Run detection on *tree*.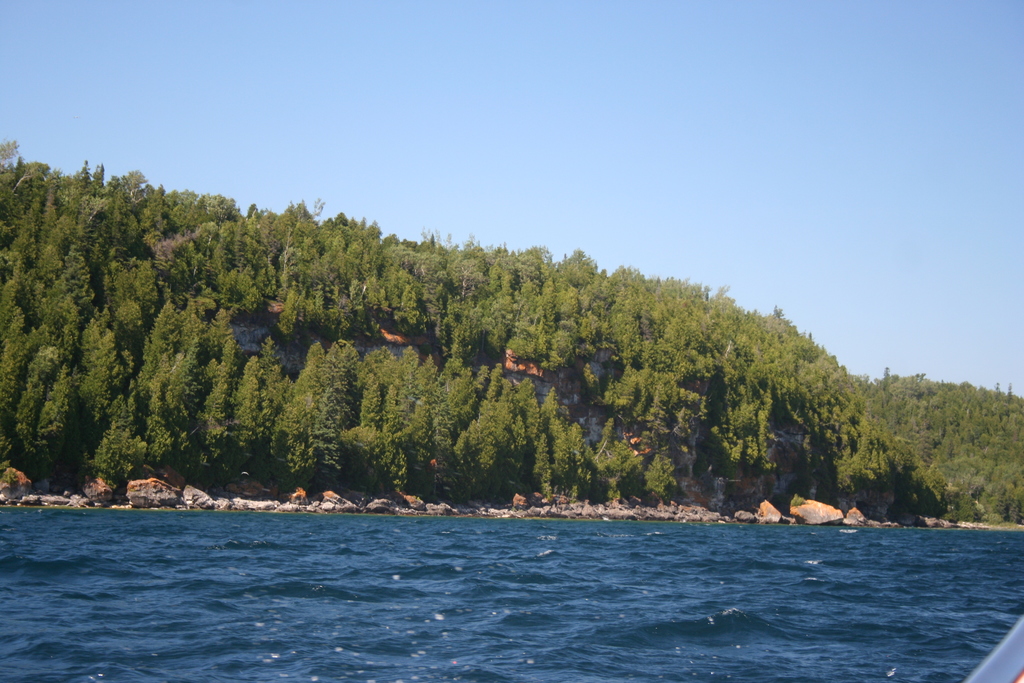
Result: <box>552,255,660,497</box>.
